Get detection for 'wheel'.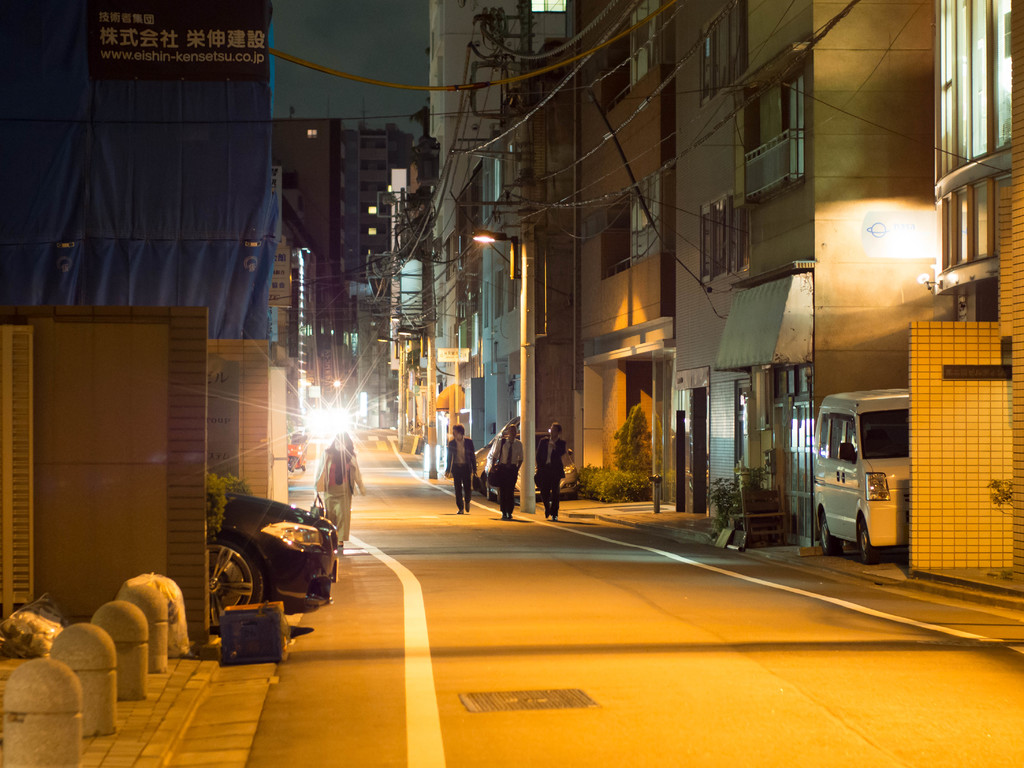
Detection: bbox(856, 515, 882, 564).
